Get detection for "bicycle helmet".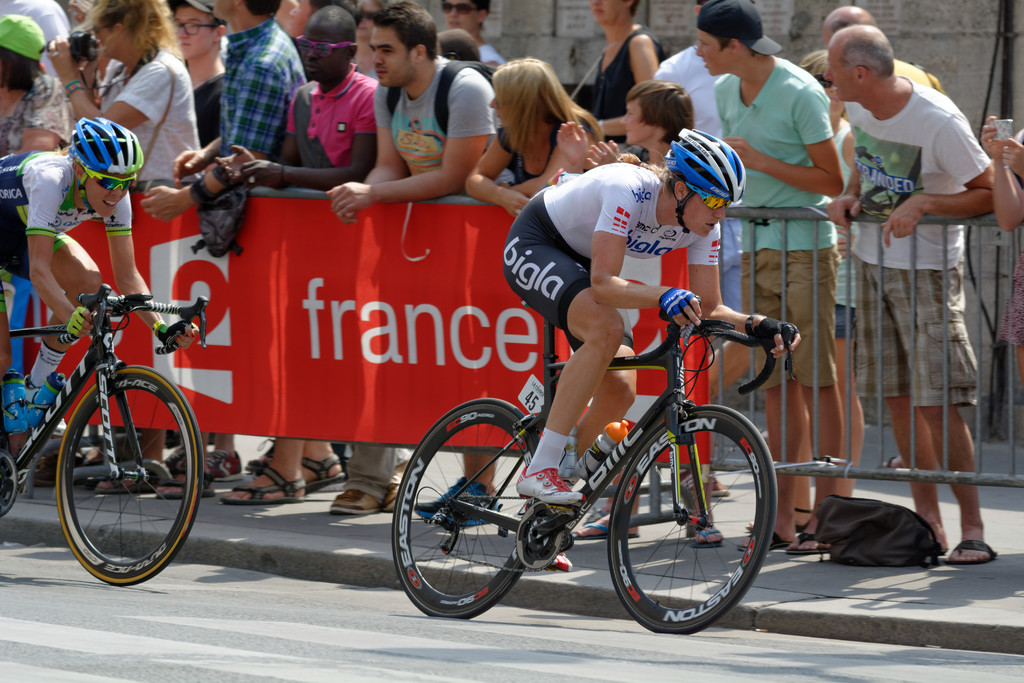
Detection: (left=661, top=126, right=745, bottom=232).
